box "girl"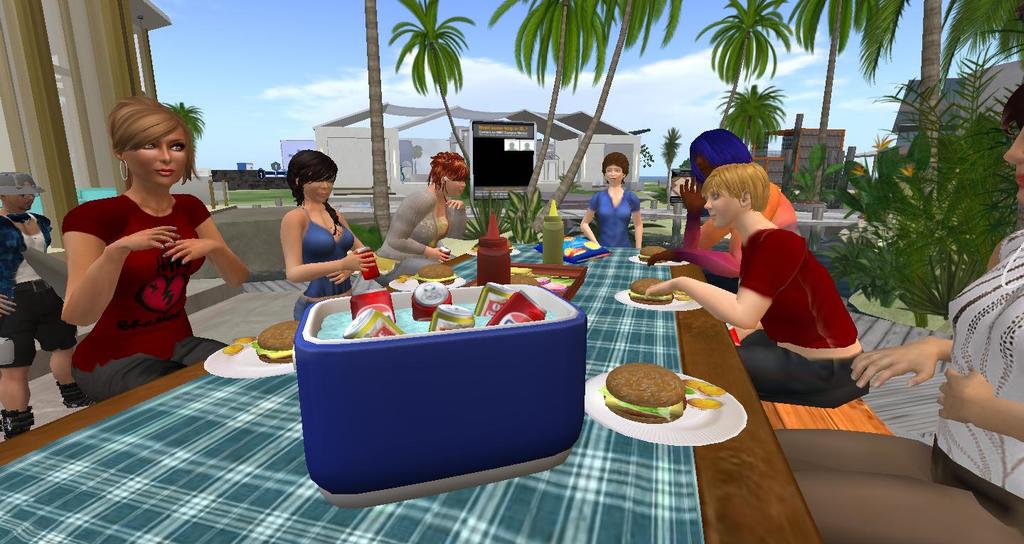
Rect(279, 148, 377, 321)
